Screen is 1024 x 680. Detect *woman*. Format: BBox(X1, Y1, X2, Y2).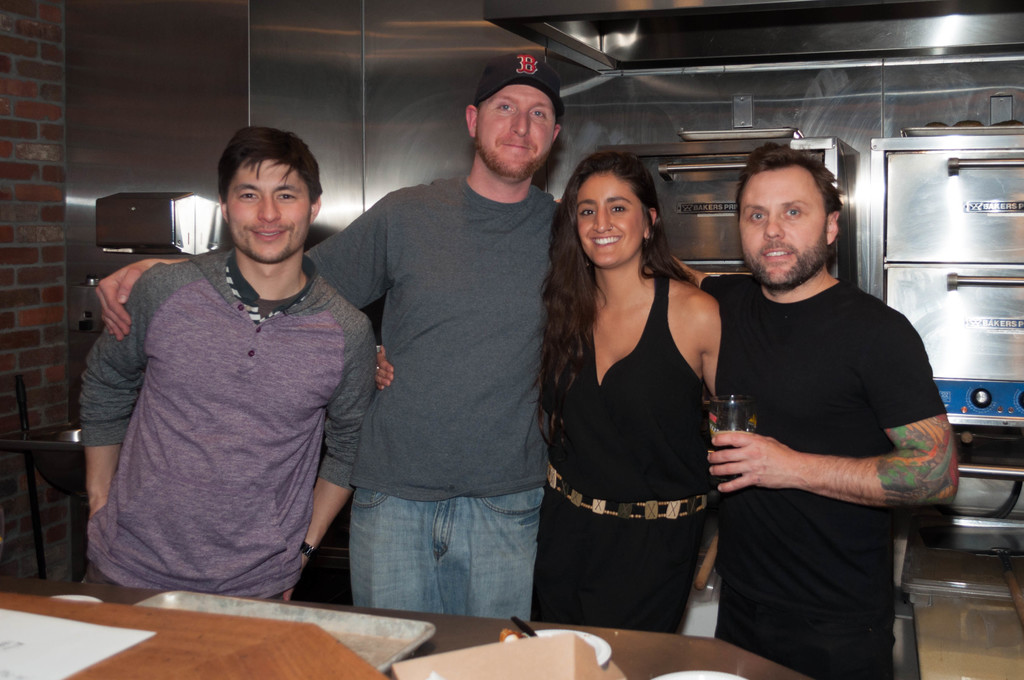
BBox(534, 156, 723, 629).
